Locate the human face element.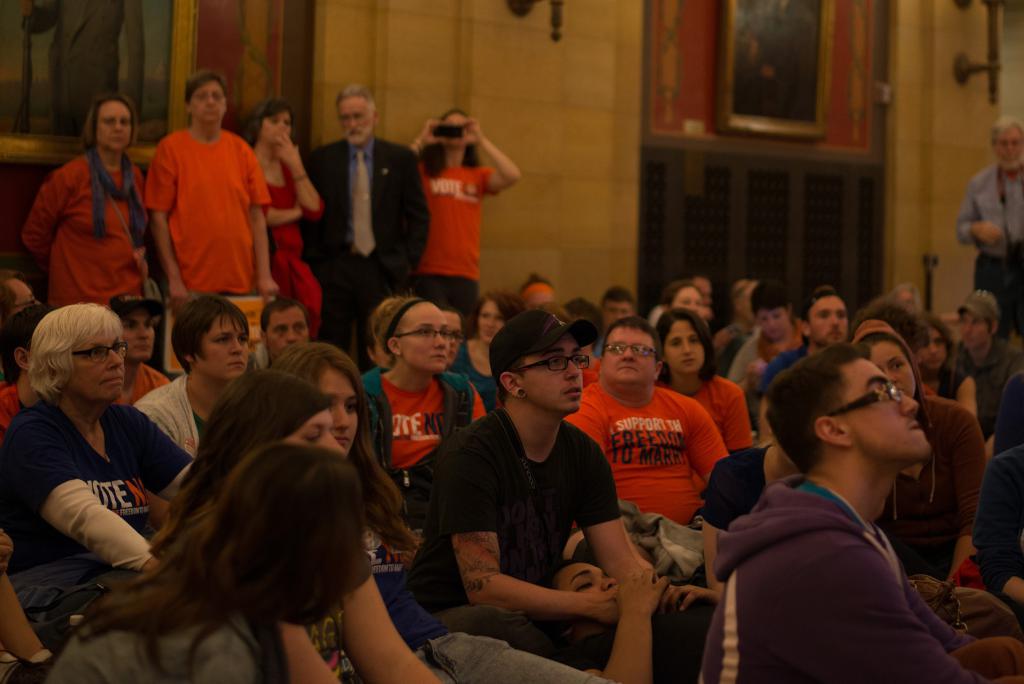
Element bbox: Rect(260, 112, 292, 145).
